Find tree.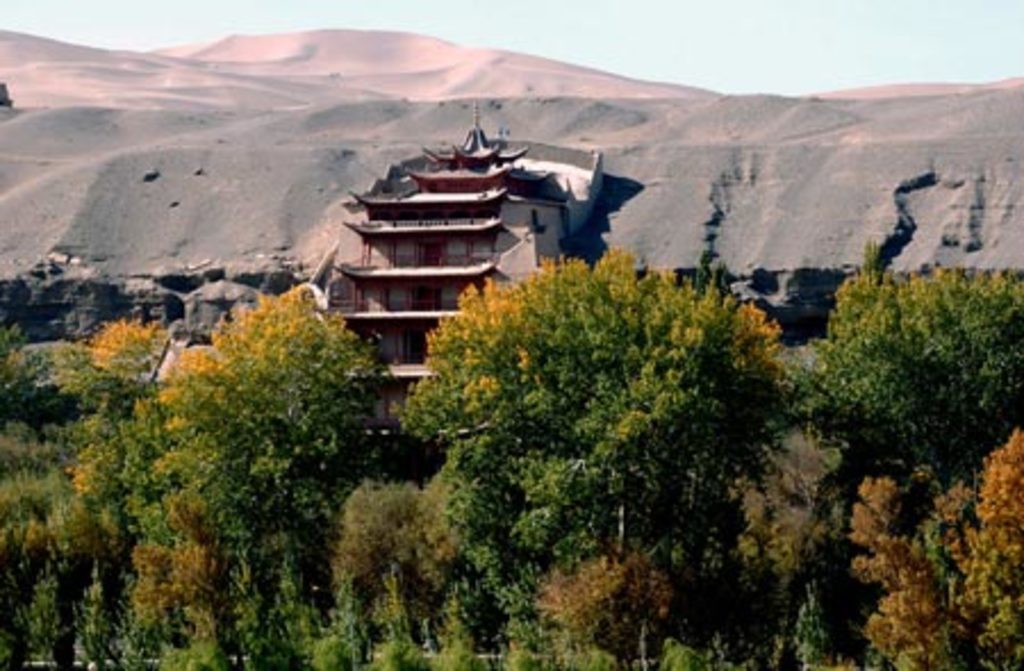
box=[783, 248, 1022, 669].
